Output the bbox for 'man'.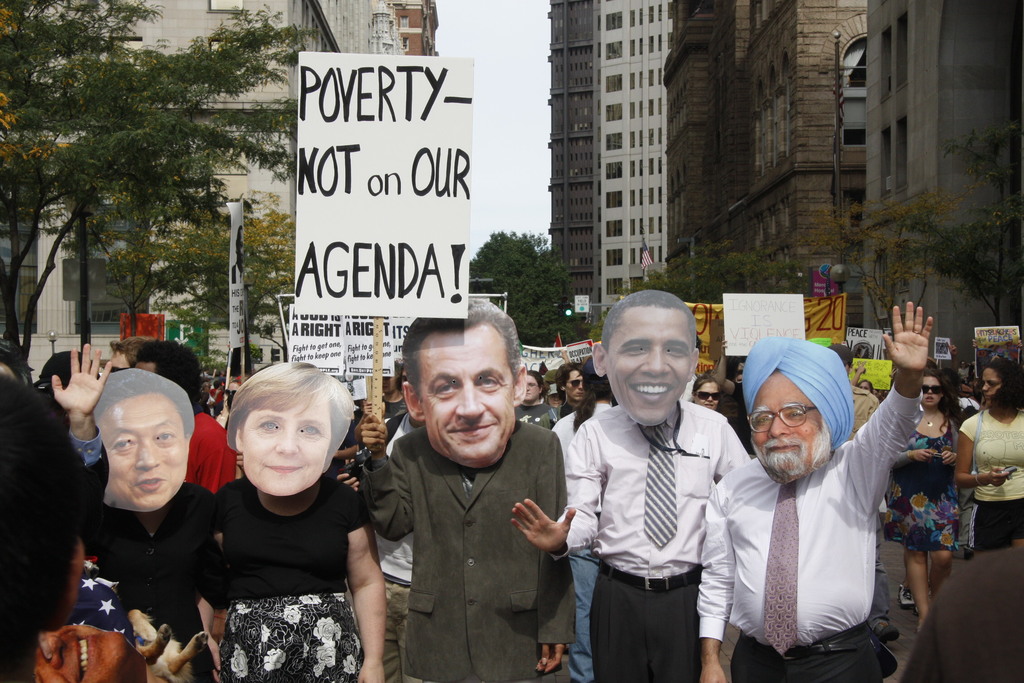
<region>556, 360, 591, 423</region>.
